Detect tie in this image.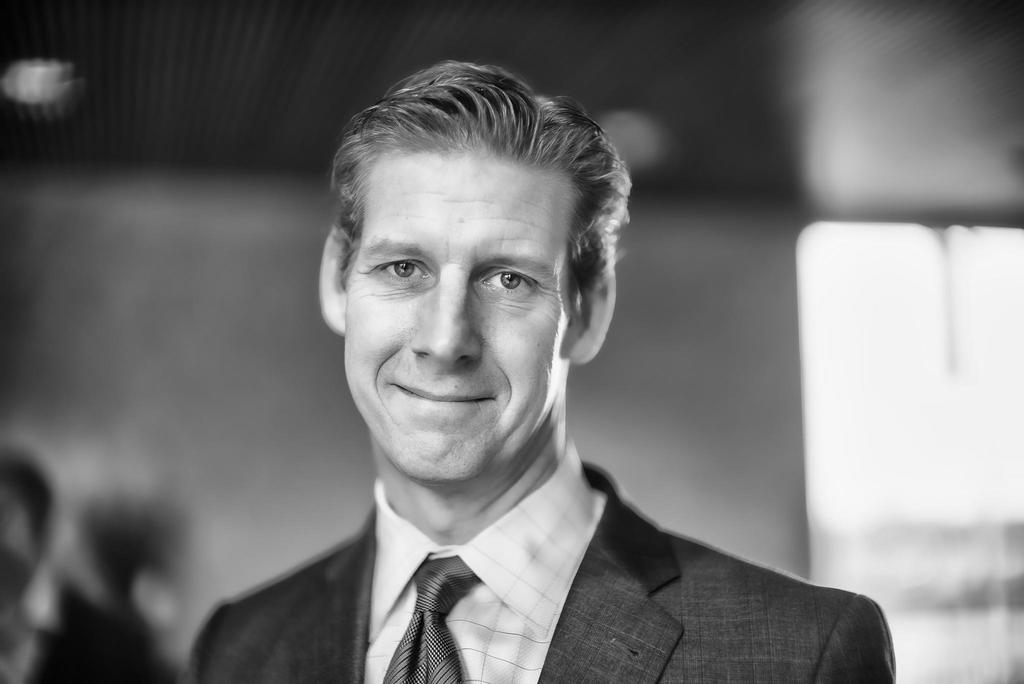
Detection: {"x1": 378, "y1": 551, "x2": 484, "y2": 683}.
